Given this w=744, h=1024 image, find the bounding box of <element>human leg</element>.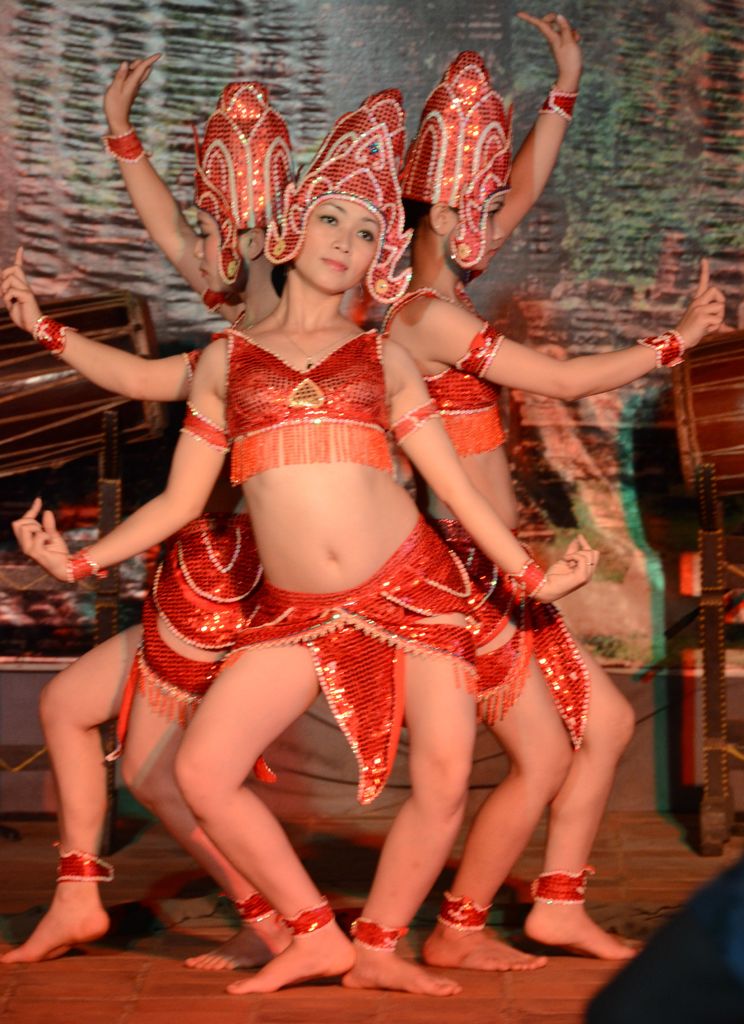
120:510:272:968.
